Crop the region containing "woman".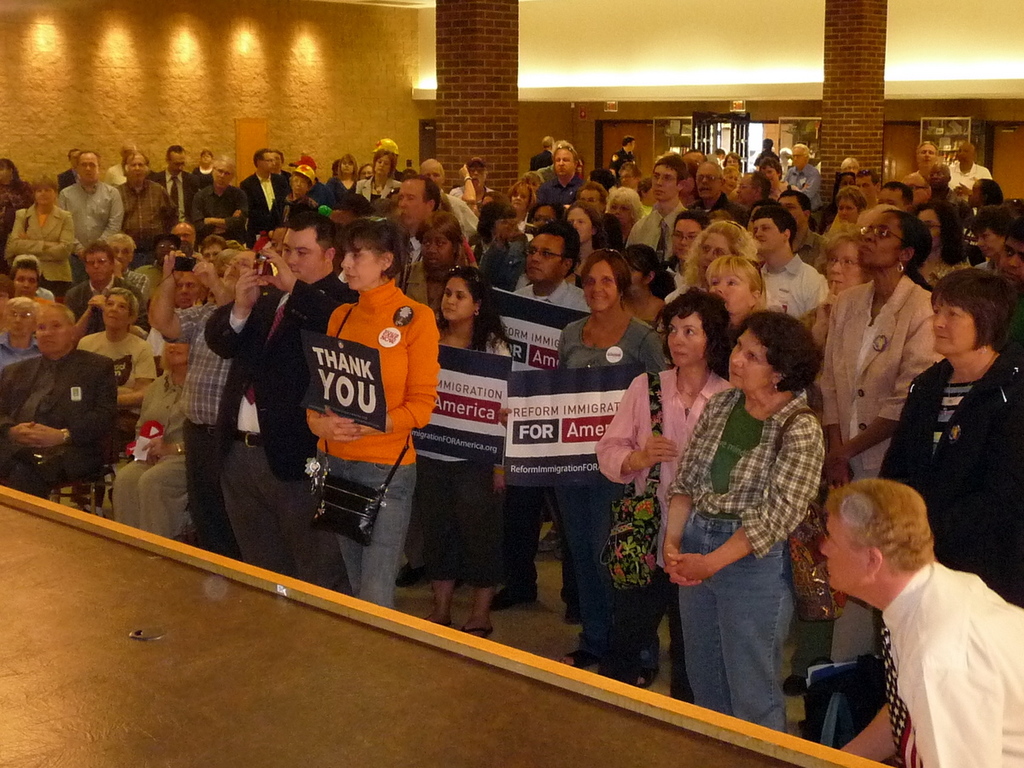
Crop region: (581,285,744,695).
